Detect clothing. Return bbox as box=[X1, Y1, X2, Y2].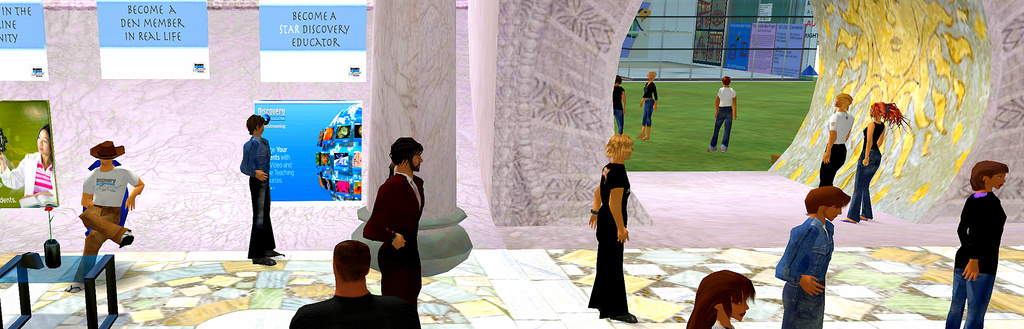
box=[643, 80, 660, 127].
